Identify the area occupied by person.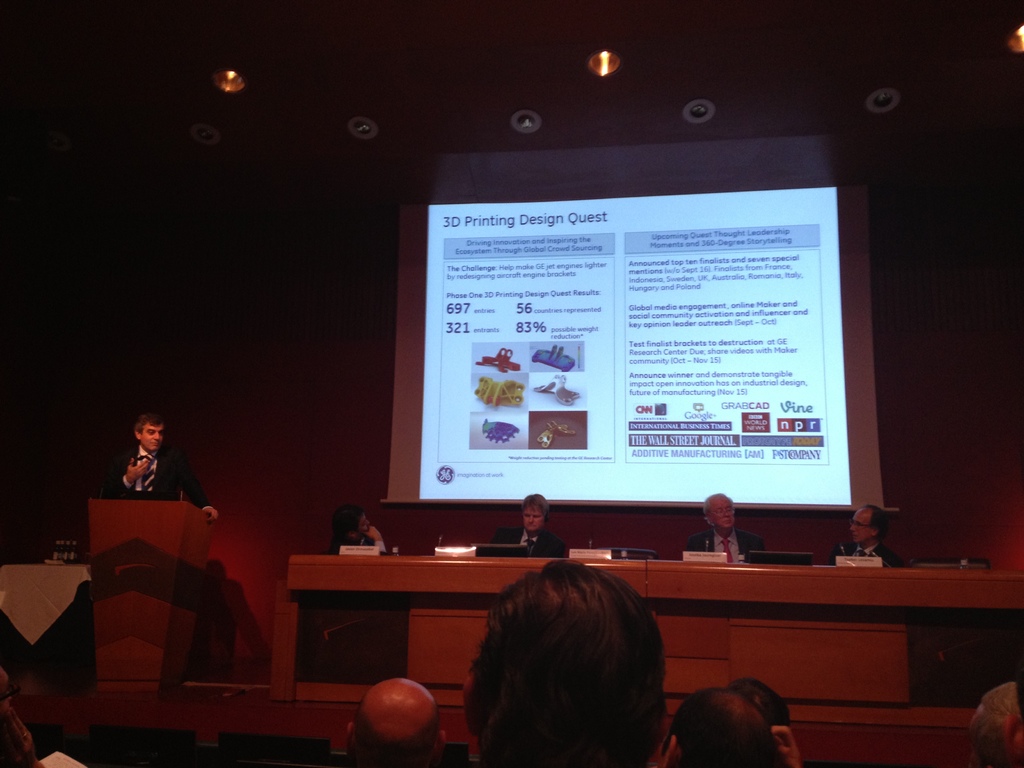
Area: {"left": 93, "top": 410, "right": 223, "bottom": 527}.
